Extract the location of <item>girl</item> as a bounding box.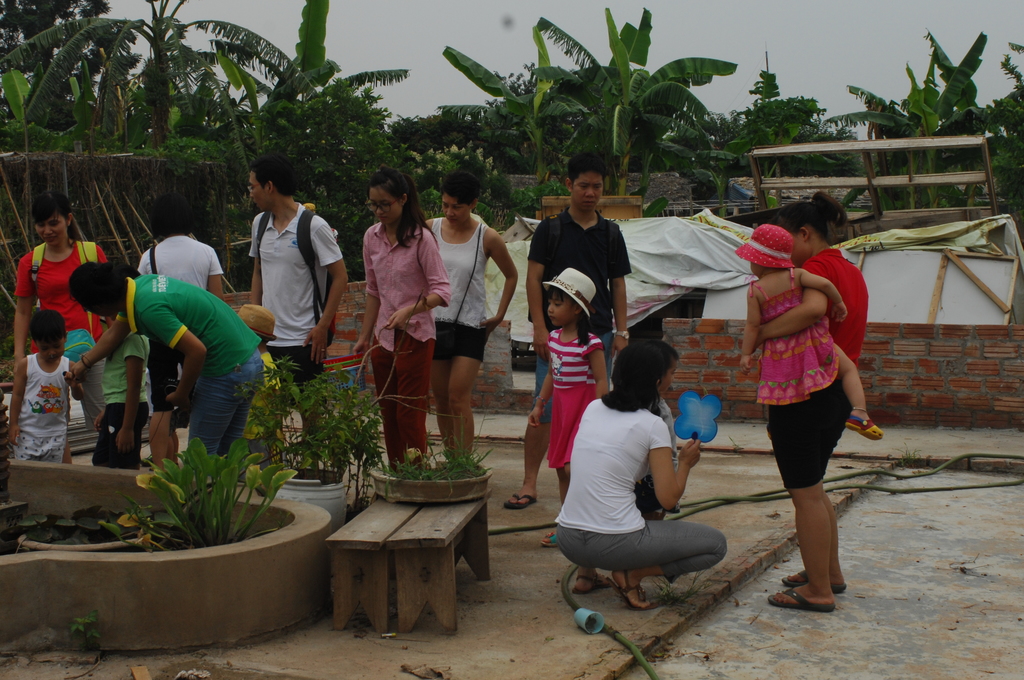
detection(528, 268, 609, 549).
